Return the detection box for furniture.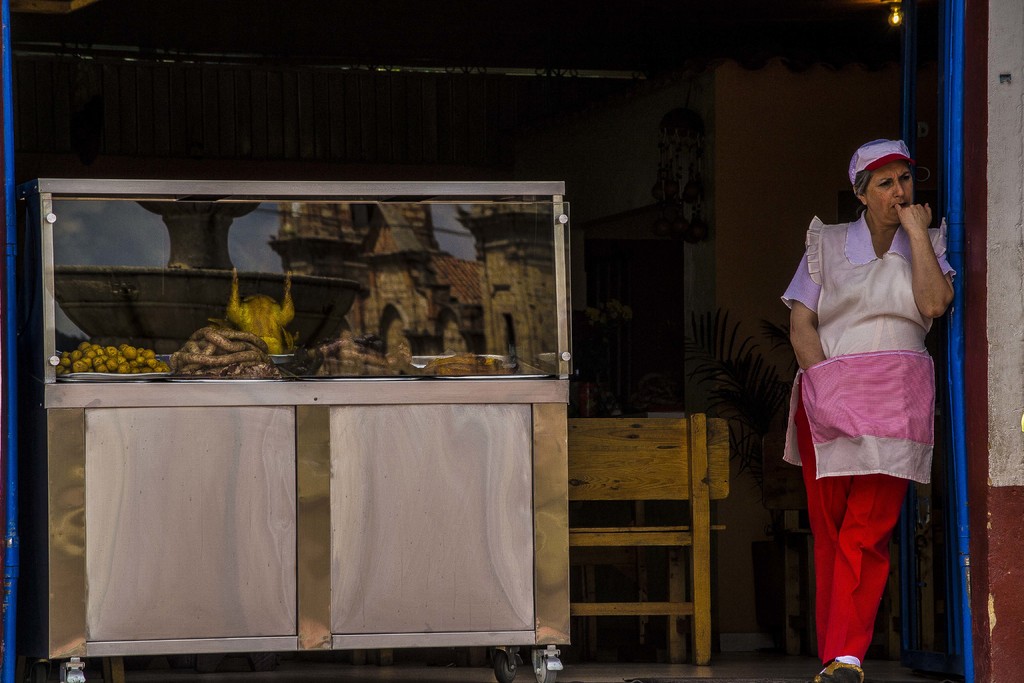
x1=33, y1=177, x2=571, y2=682.
